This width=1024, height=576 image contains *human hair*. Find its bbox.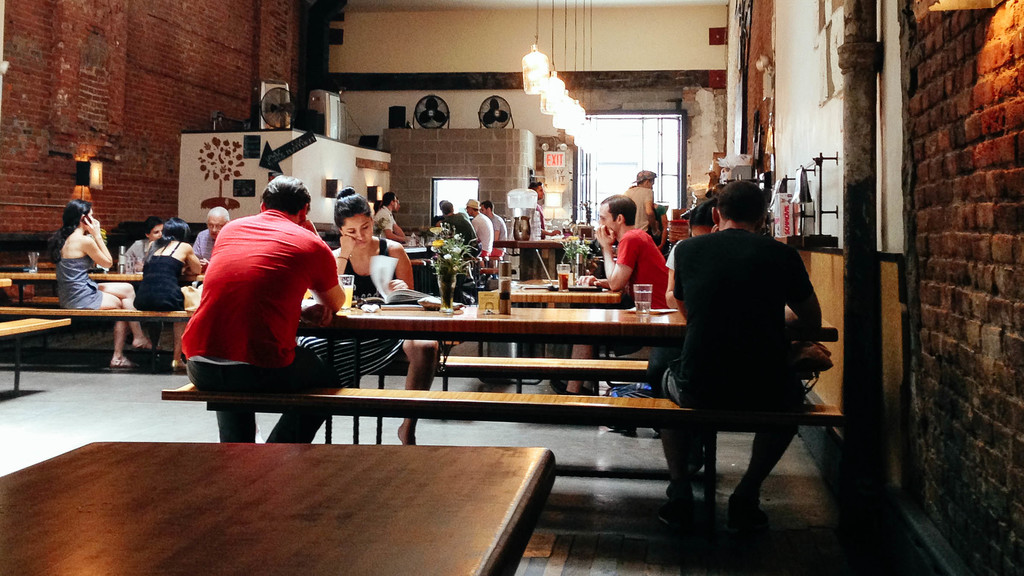
rect(143, 213, 161, 230).
